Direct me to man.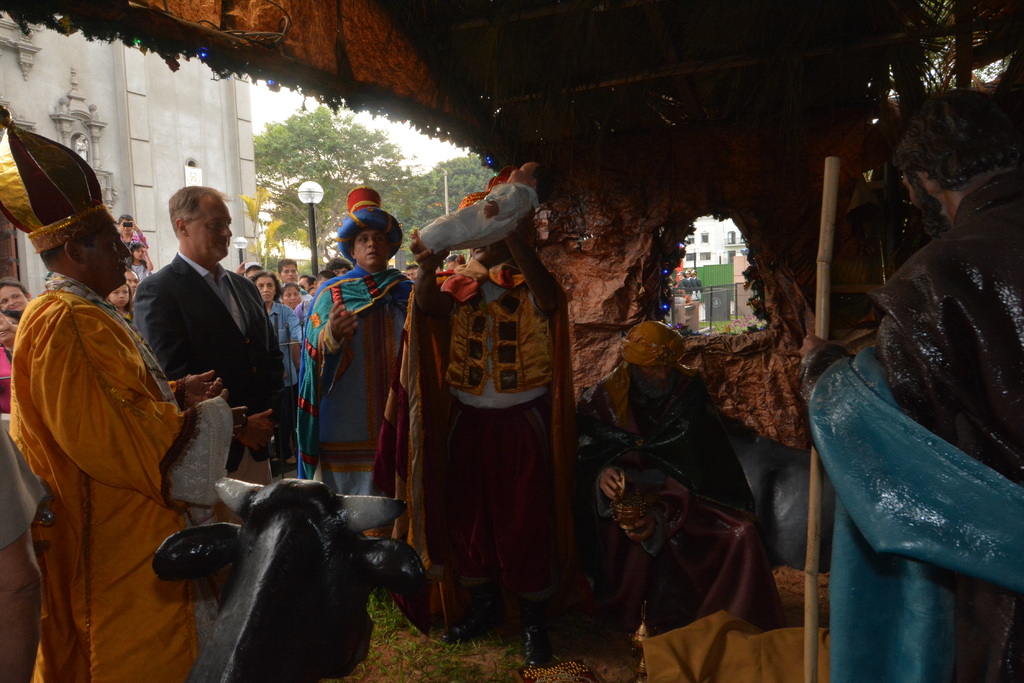
Direction: [left=269, top=252, right=316, bottom=307].
